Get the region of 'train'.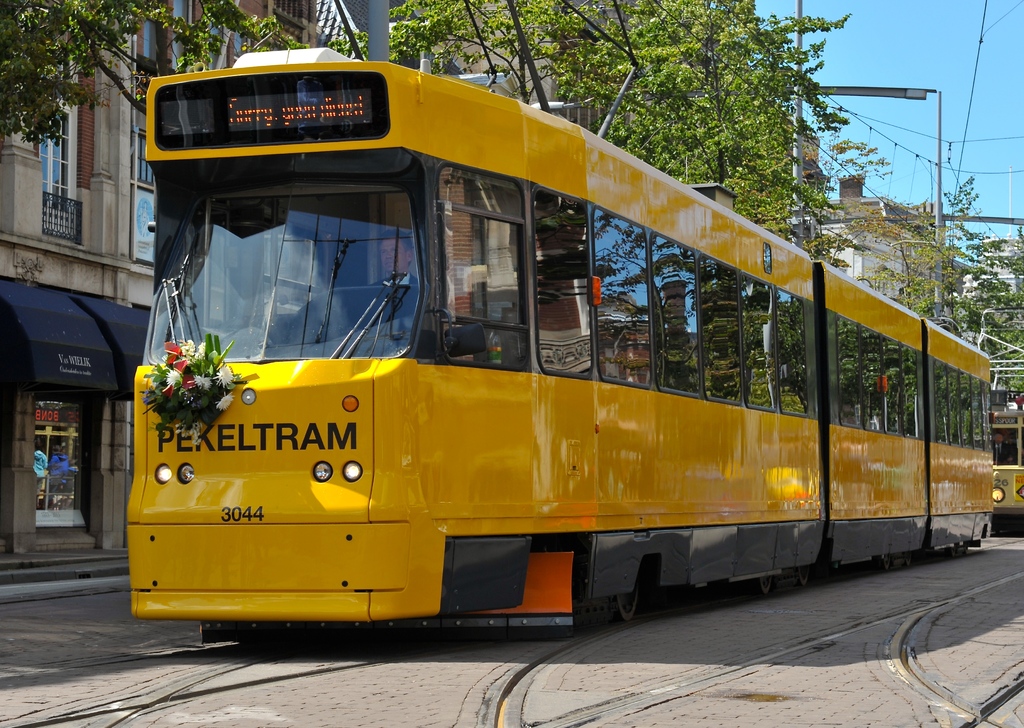
bbox(990, 401, 1023, 535).
